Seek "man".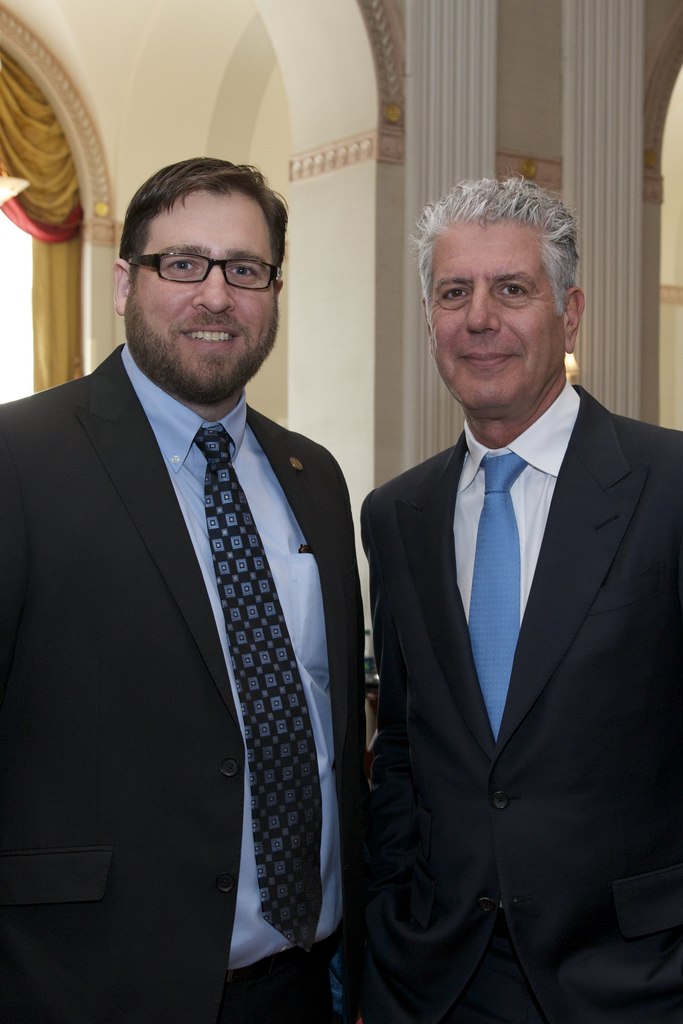
x1=358 y1=179 x2=682 y2=1023.
